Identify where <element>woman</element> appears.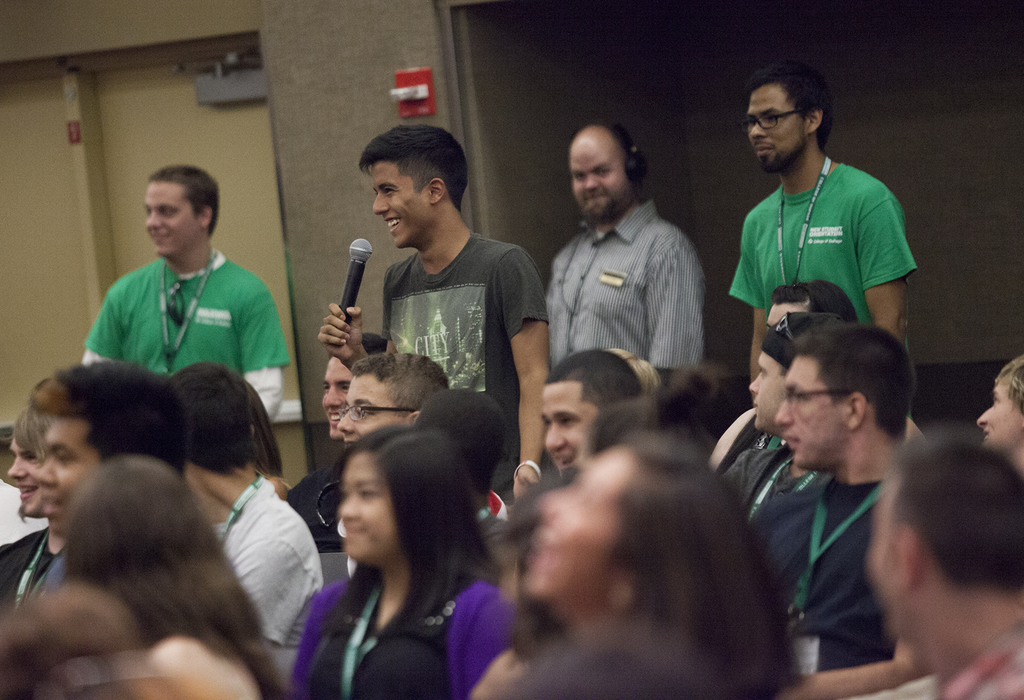
Appears at 278/415/499/685.
